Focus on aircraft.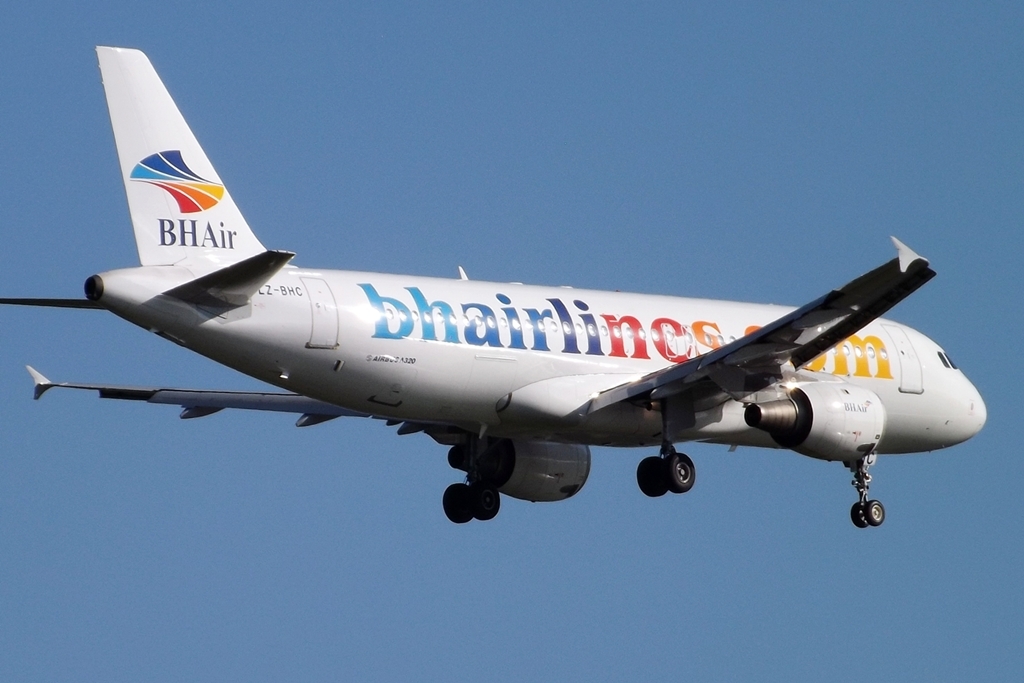
Focused at <bbox>96, 169, 1023, 516</bbox>.
